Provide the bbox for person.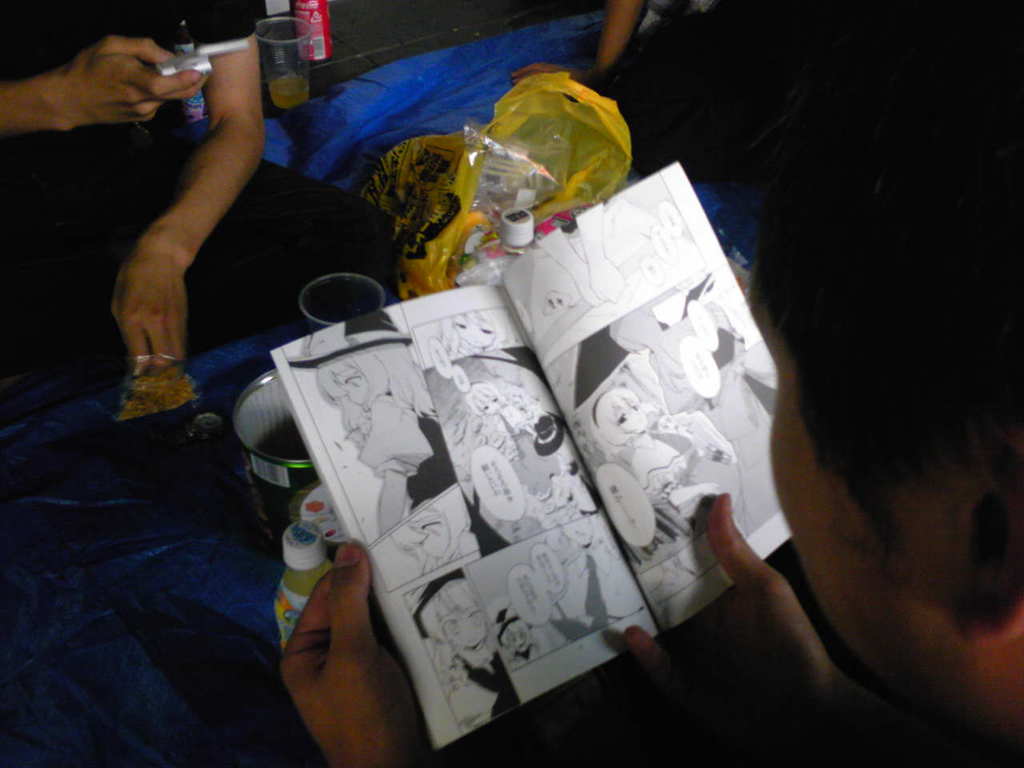
<box>461,375,580,511</box>.
